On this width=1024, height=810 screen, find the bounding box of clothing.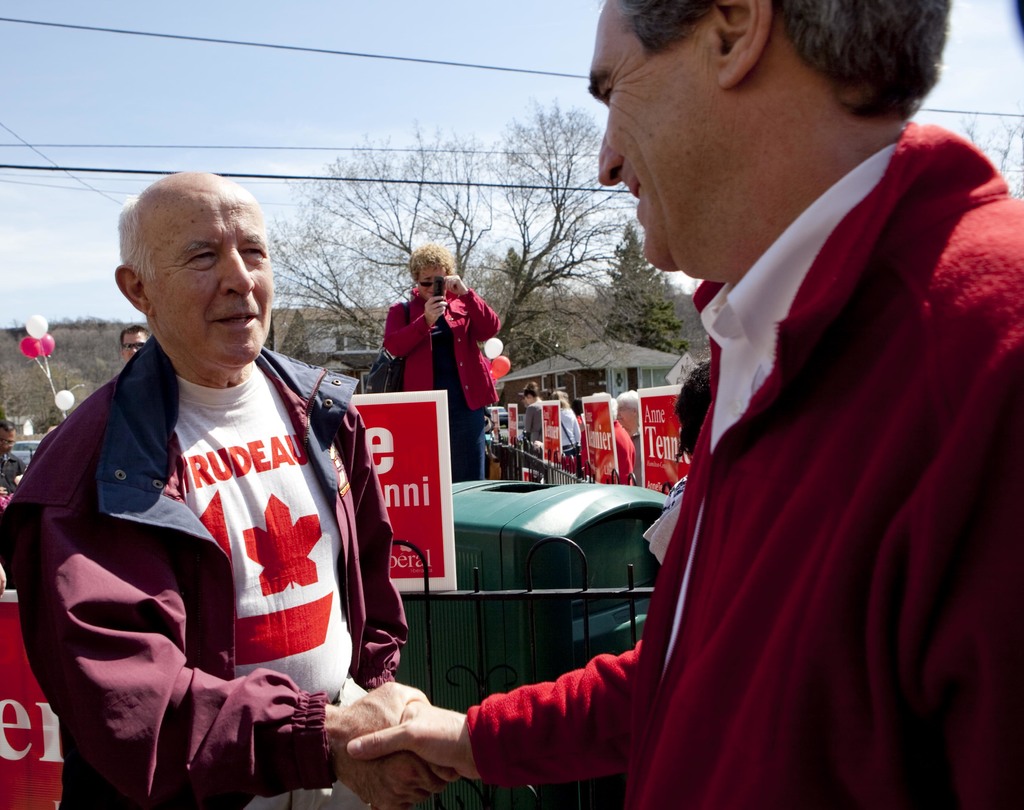
Bounding box: bbox=(614, 420, 630, 483).
